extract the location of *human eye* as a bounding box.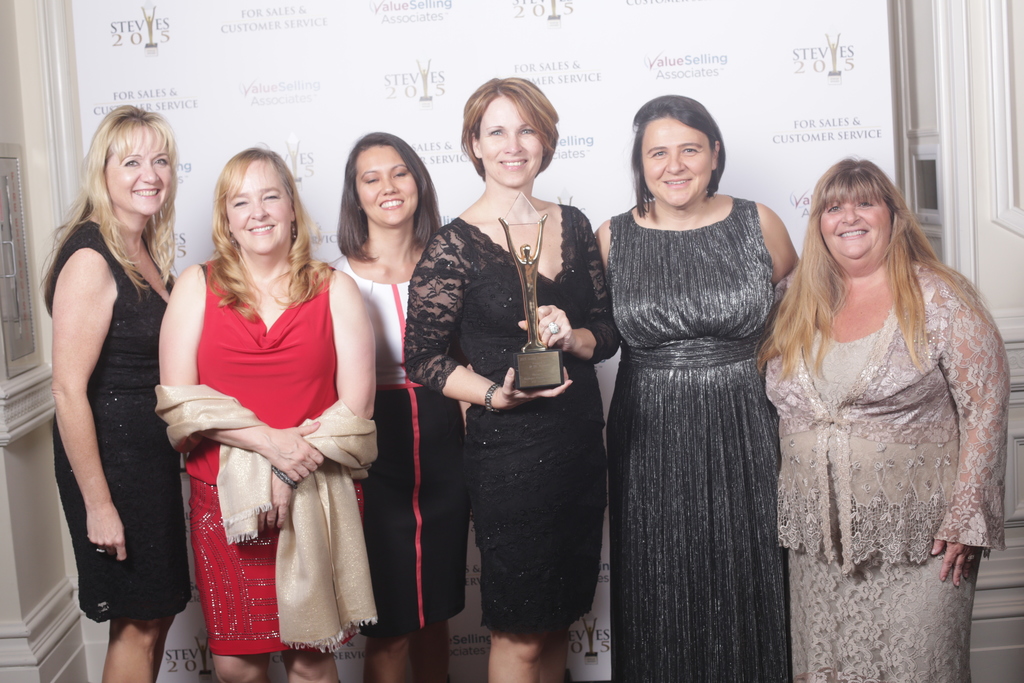
rect(120, 152, 143, 170).
